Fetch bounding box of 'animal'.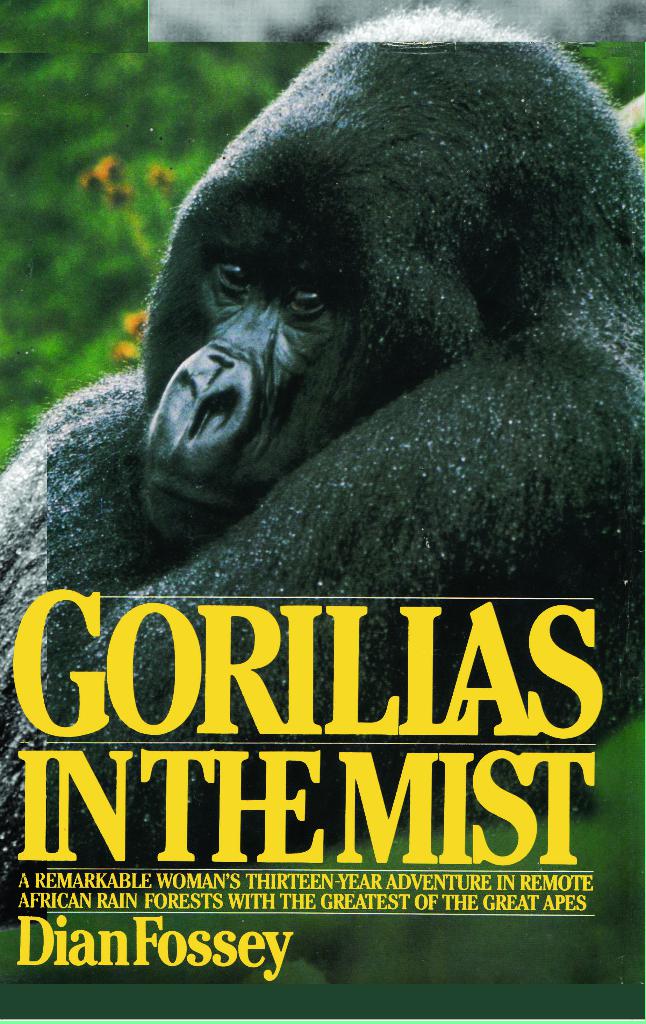
Bbox: pyautogui.locateOnScreen(0, 4, 645, 1023).
